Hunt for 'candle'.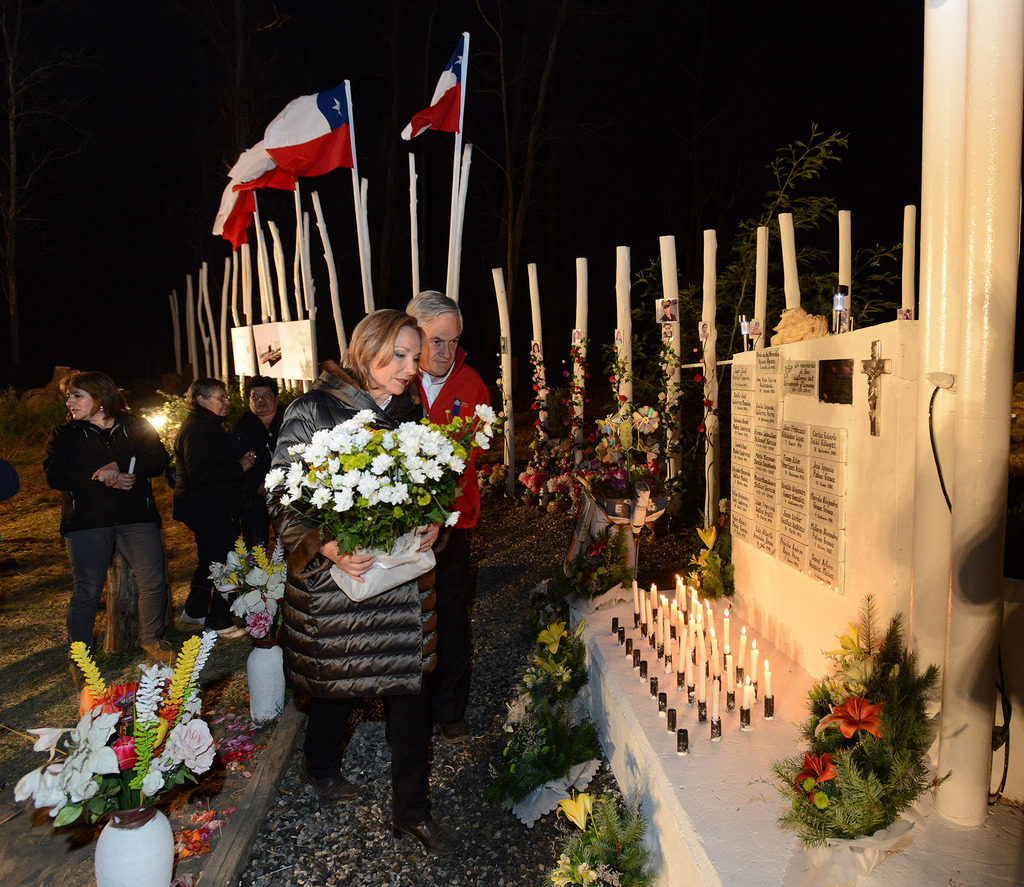
Hunted down at <region>750, 641, 758, 682</region>.
